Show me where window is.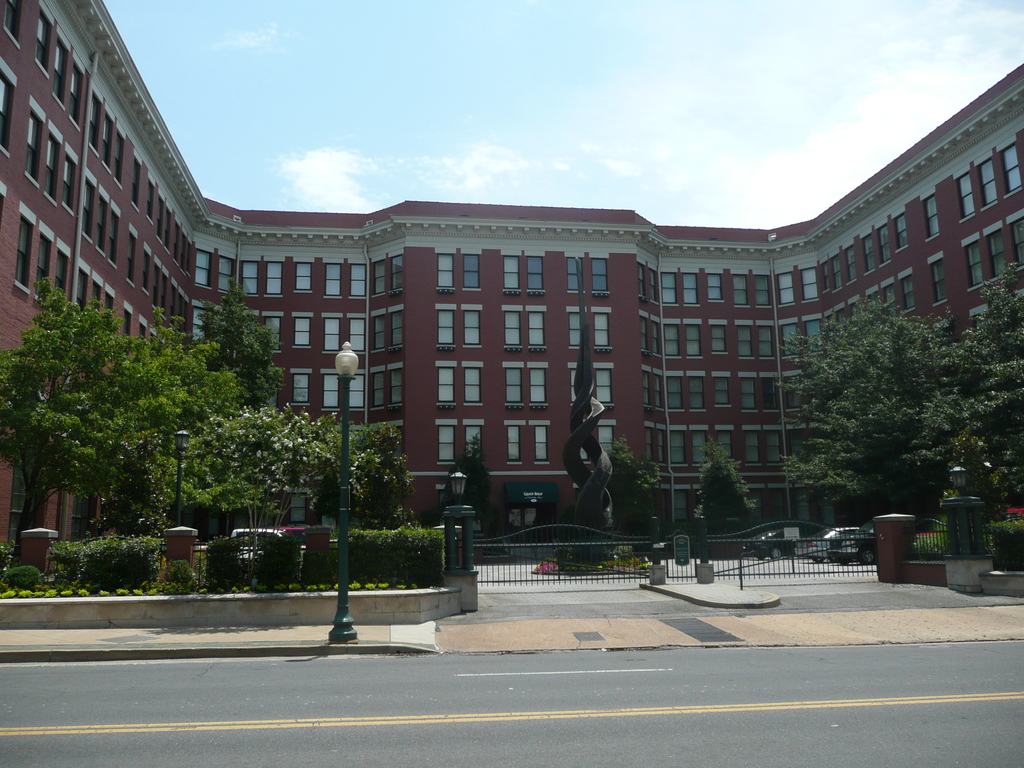
window is at crop(385, 363, 403, 408).
